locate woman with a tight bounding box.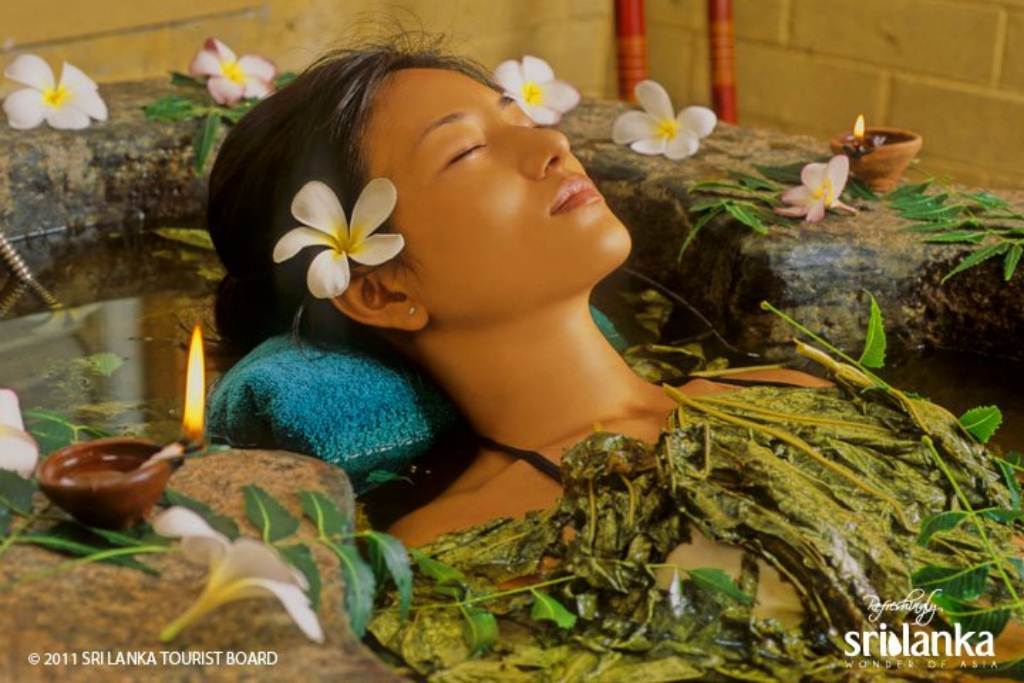
bbox=(248, 1, 840, 641).
